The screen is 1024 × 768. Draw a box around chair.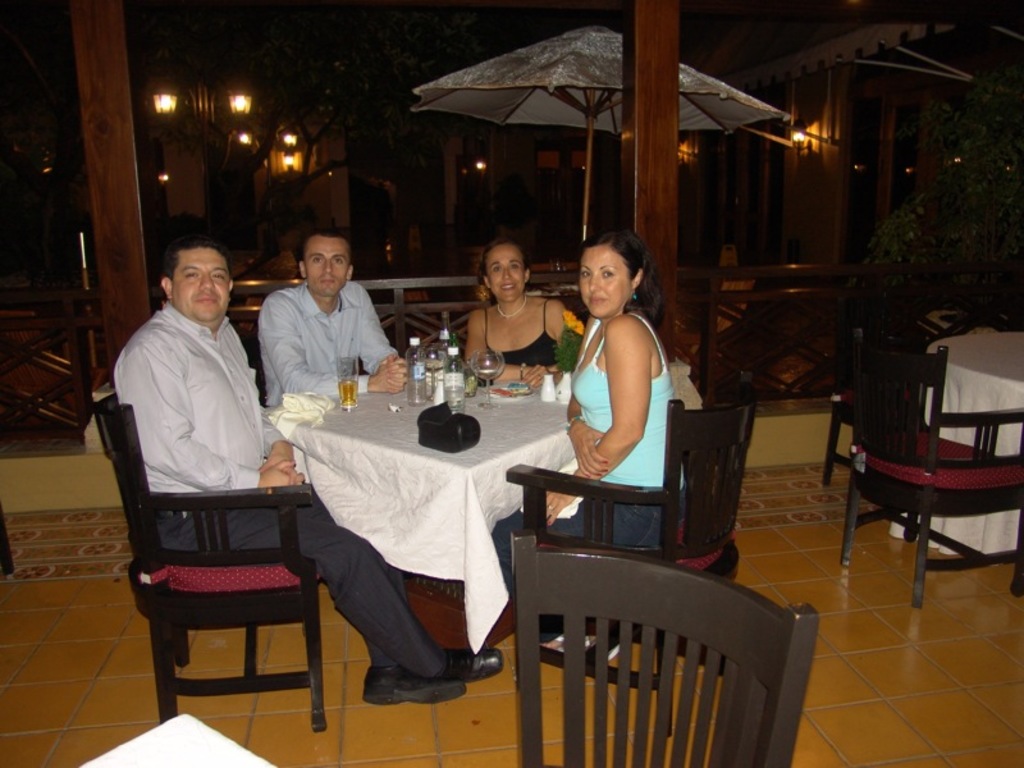
538 374 764 690.
